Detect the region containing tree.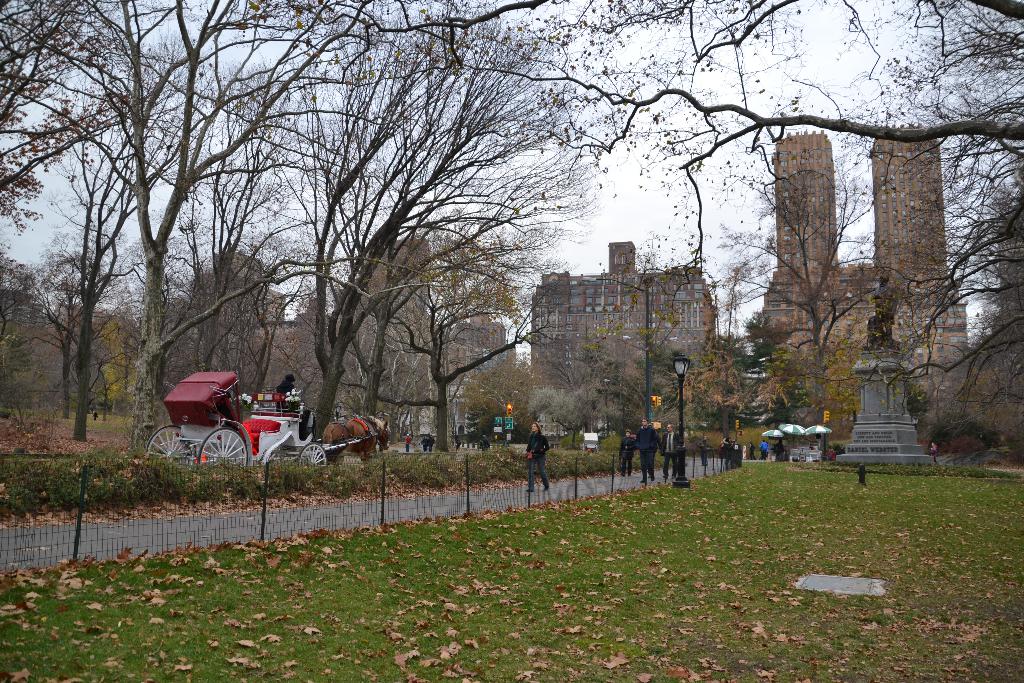
select_region(168, 106, 316, 414).
